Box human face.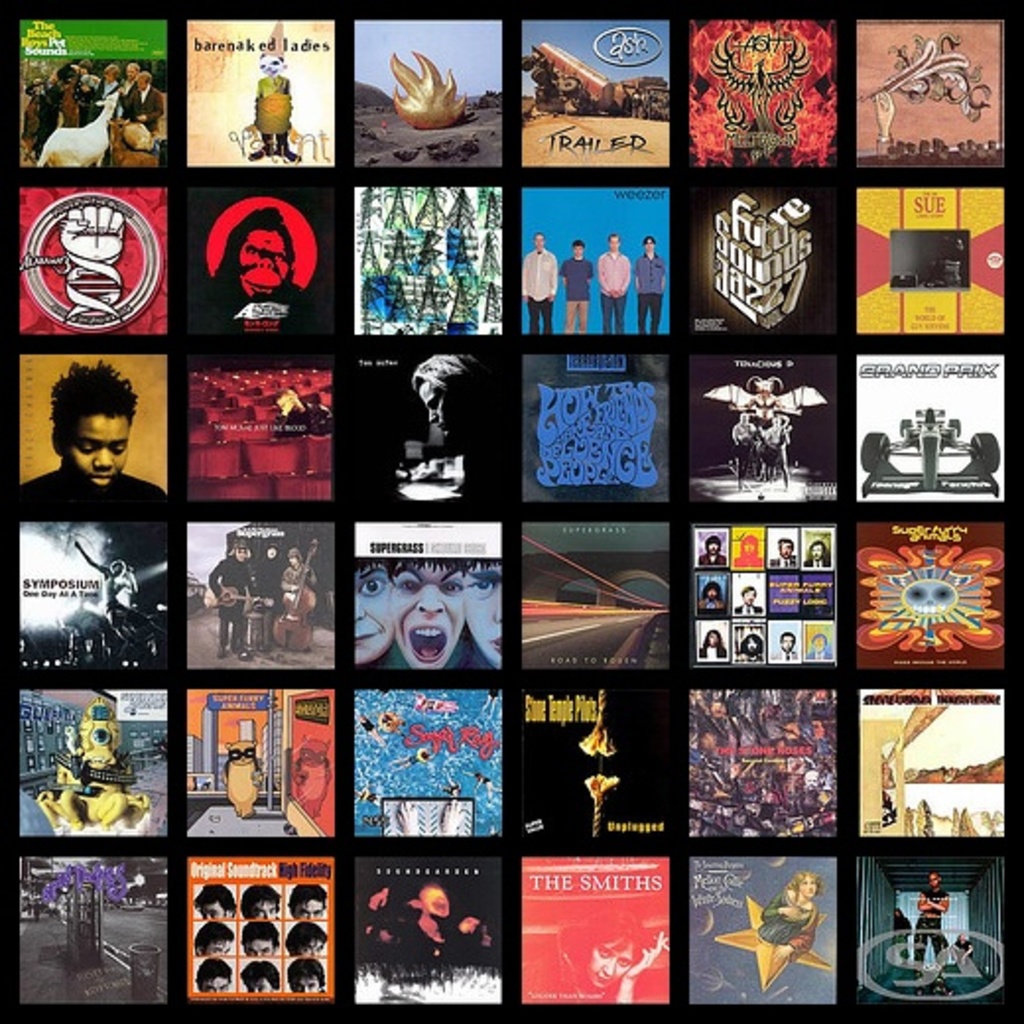
x1=289 y1=977 x2=323 y2=991.
